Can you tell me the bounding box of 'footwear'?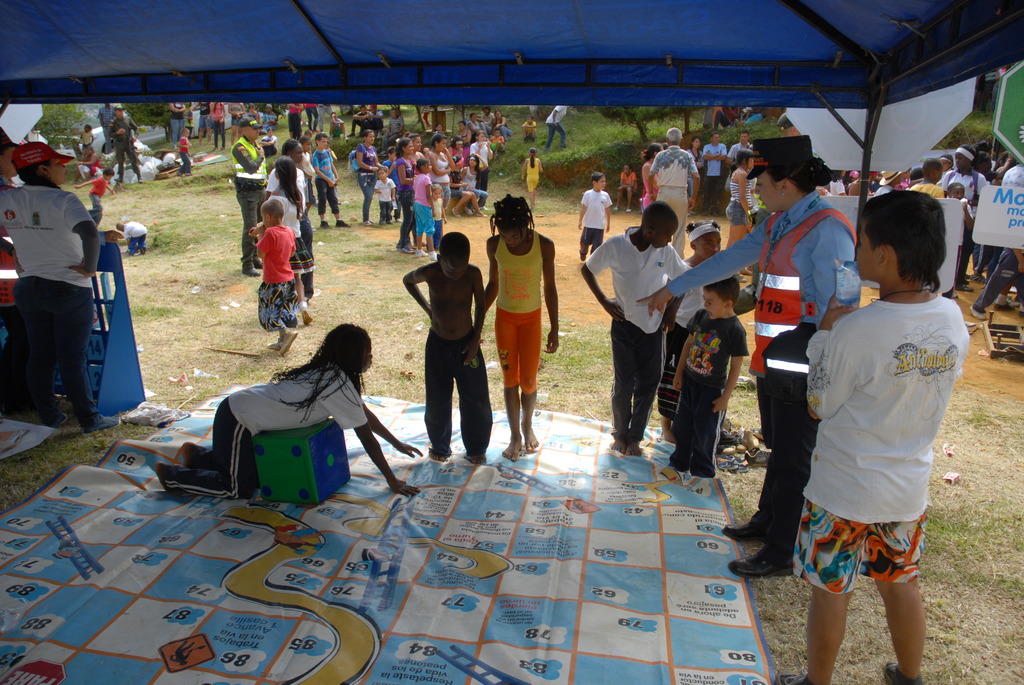
884, 660, 925, 684.
